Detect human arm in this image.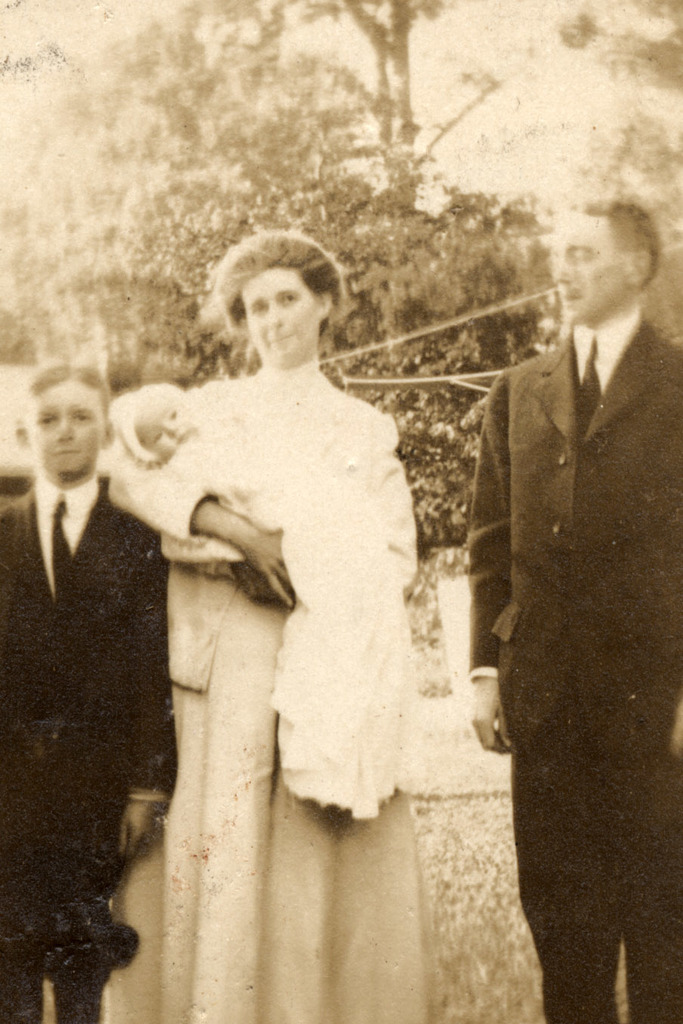
Detection: x1=123 y1=531 x2=181 y2=854.
